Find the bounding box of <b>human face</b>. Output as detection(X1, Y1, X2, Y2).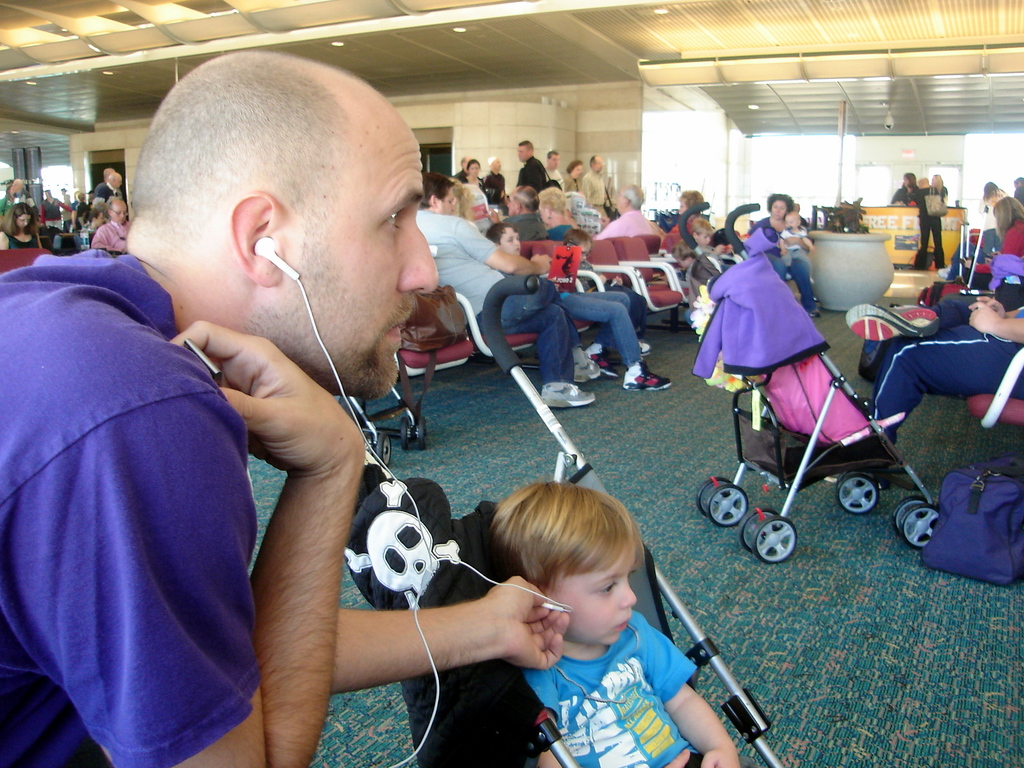
detection(504, 232, 516, 253).
